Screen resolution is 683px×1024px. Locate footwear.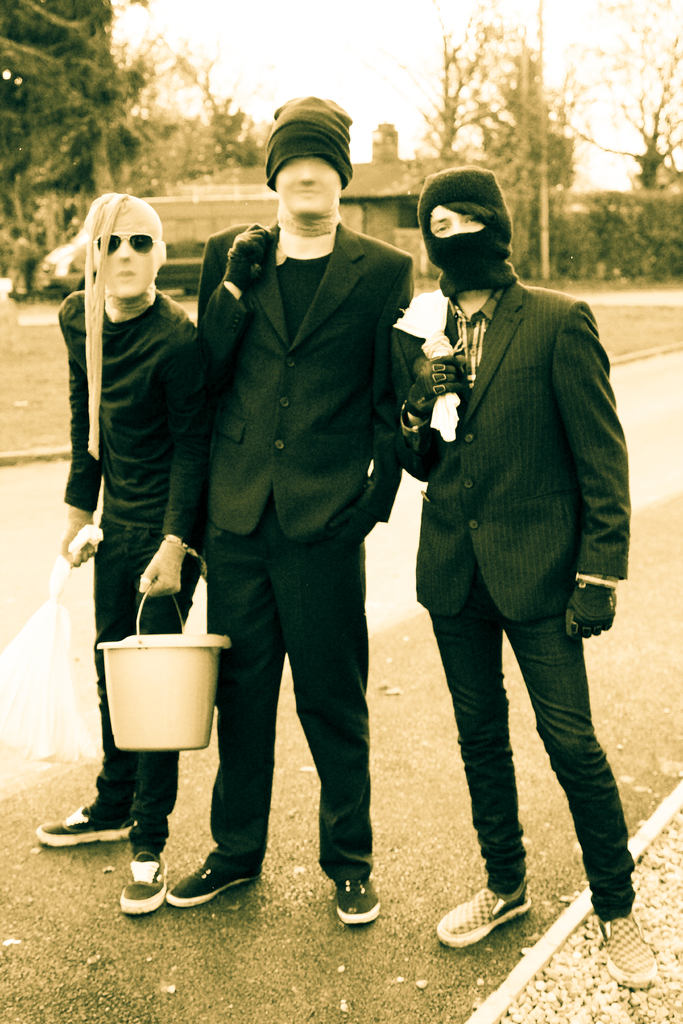
rect(34, 808, 136, 848).
